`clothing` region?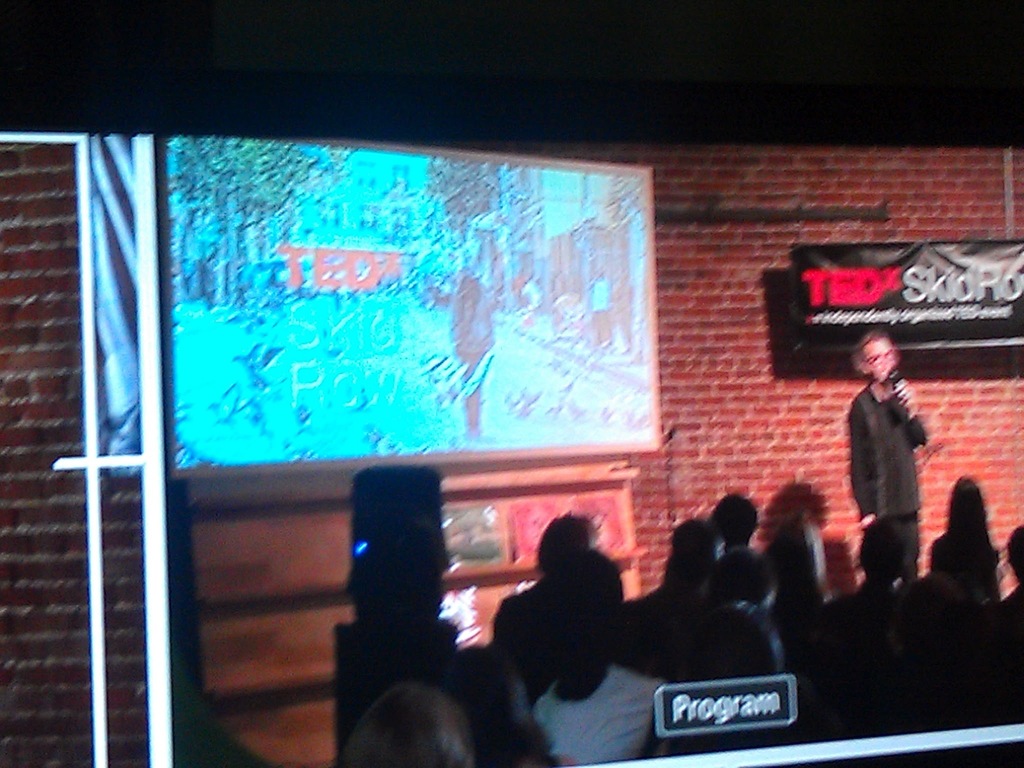
locate(493, 573, 563, 641)
